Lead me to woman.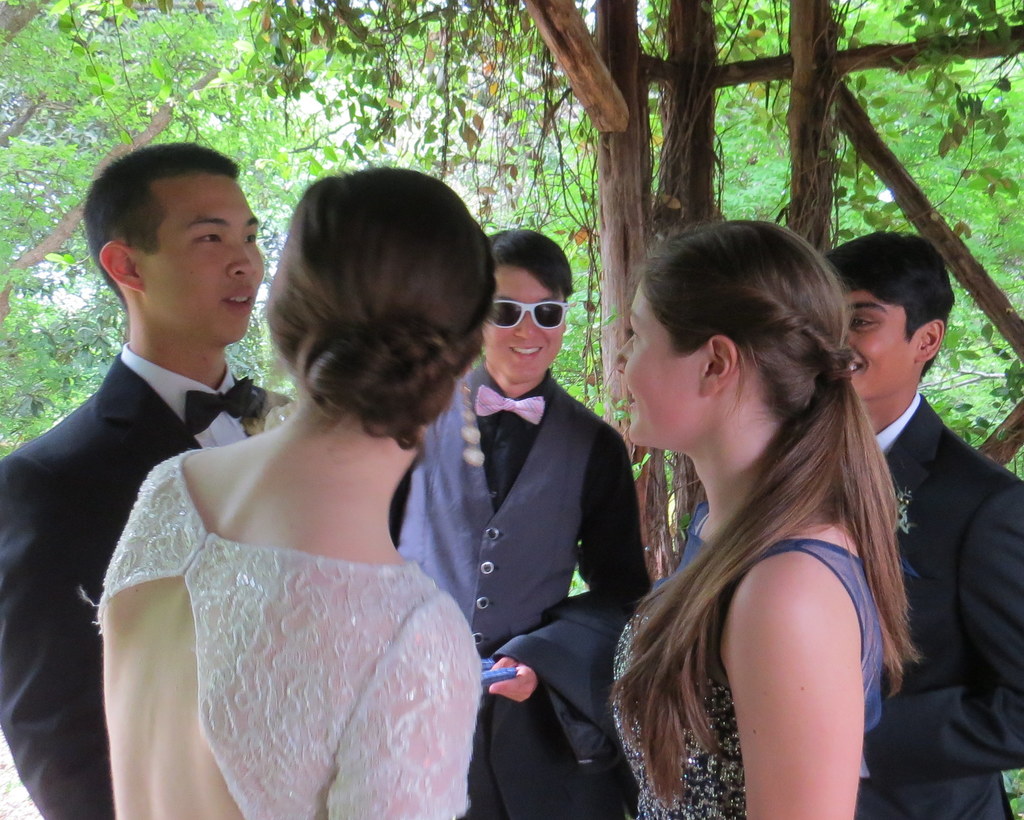
Lead to 74,204,502,816.
